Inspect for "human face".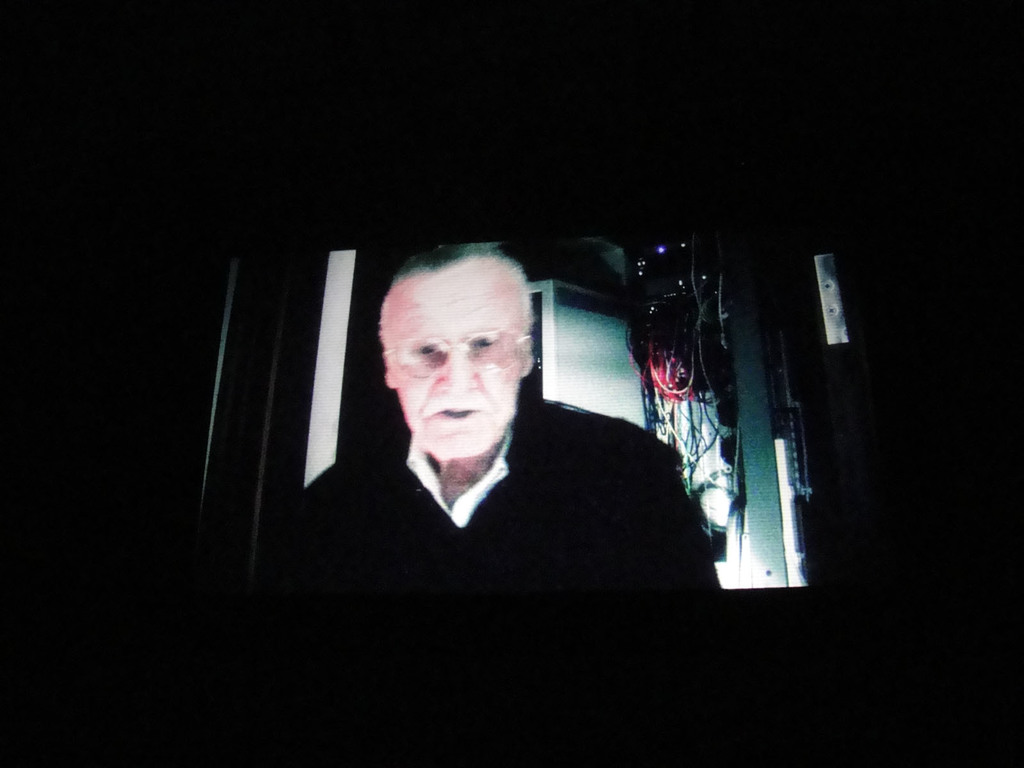
Inspection: {"x1": 382, "y1": 266, "x2": 520, "y2": 459}.
